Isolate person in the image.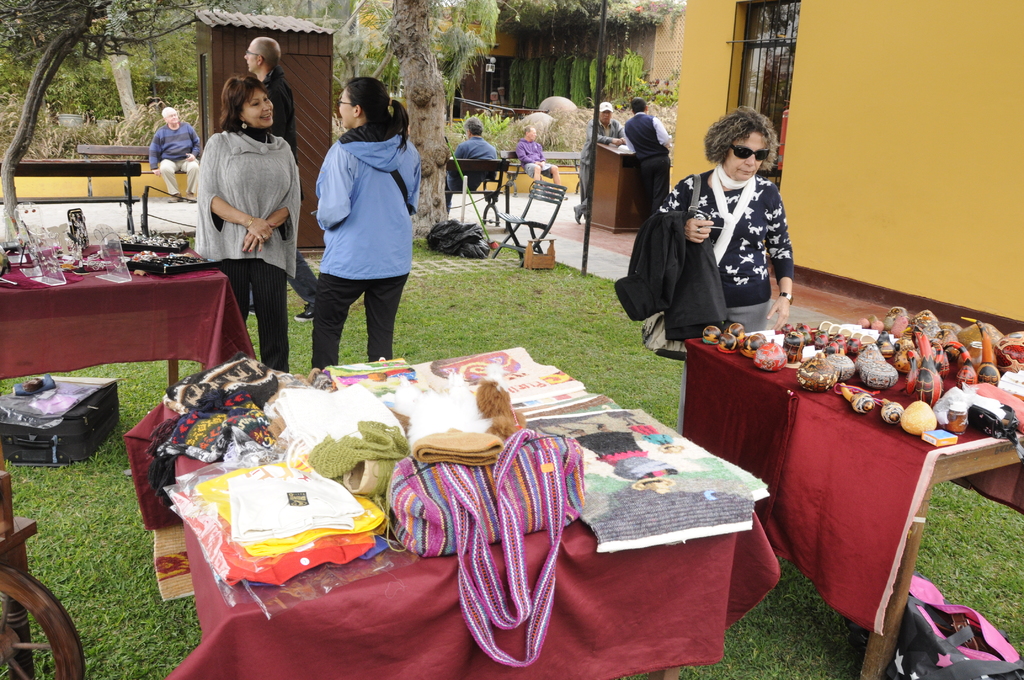
Isolated region: crop(440, 114, 502, 209).
